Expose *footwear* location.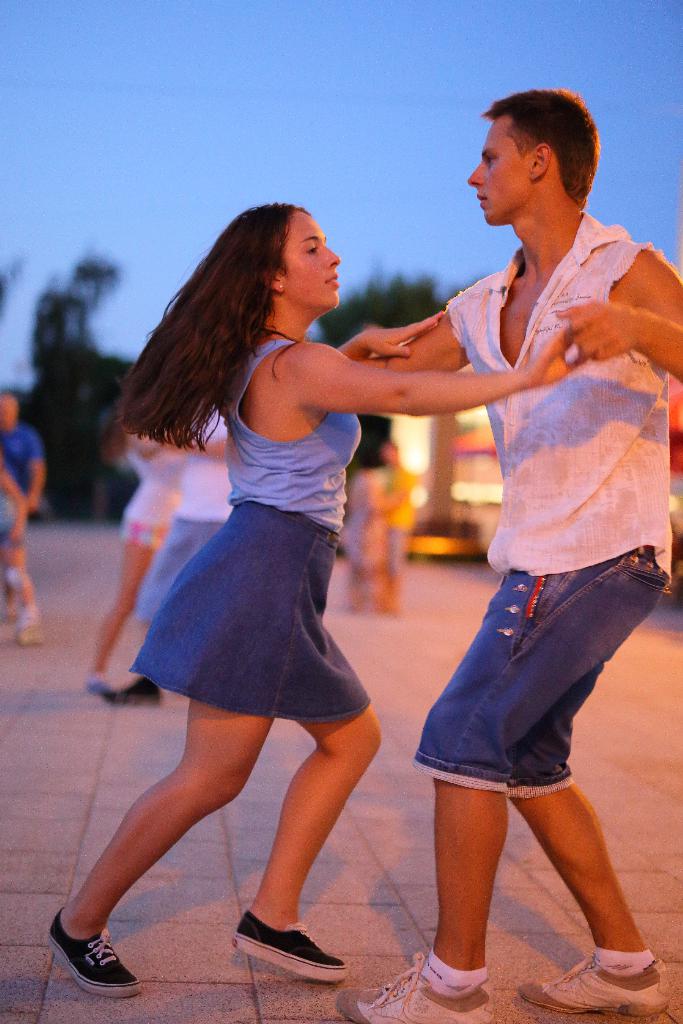
Exposed at (left=522, top=956, right=680, bottom=1021).
